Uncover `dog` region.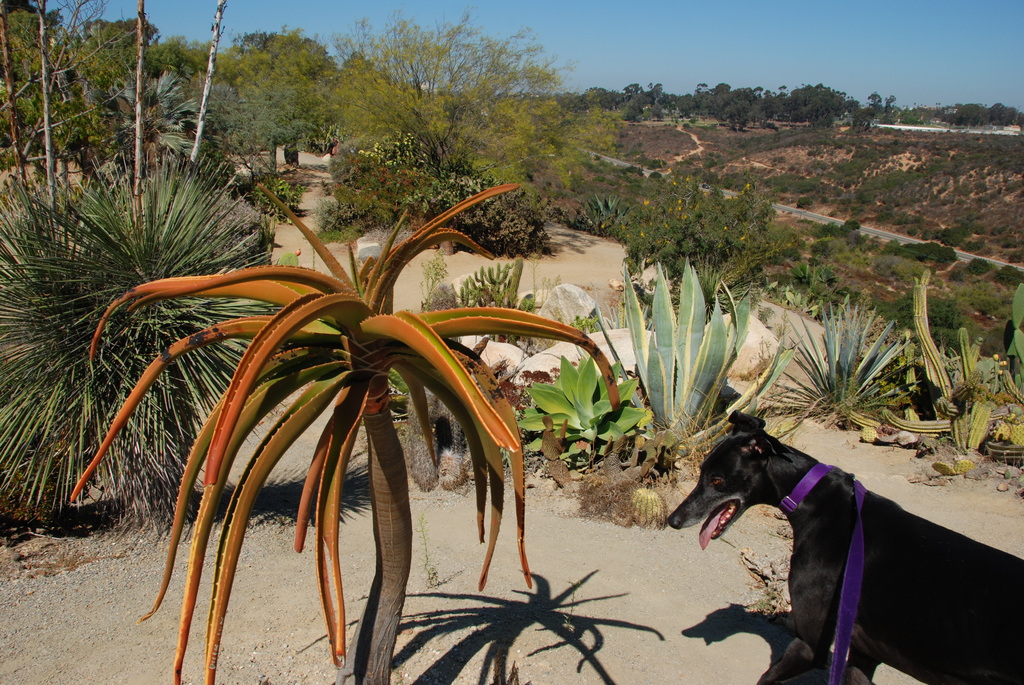
Uncovered: box=[664, 409, 1023, 684].
